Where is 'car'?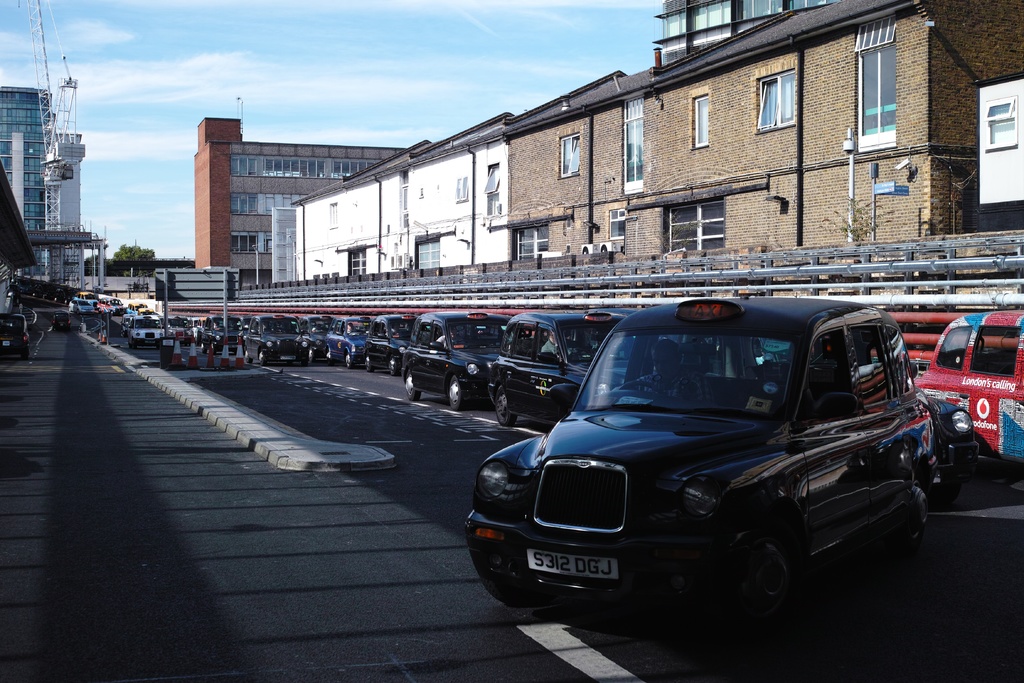
[488,308,634,432].
